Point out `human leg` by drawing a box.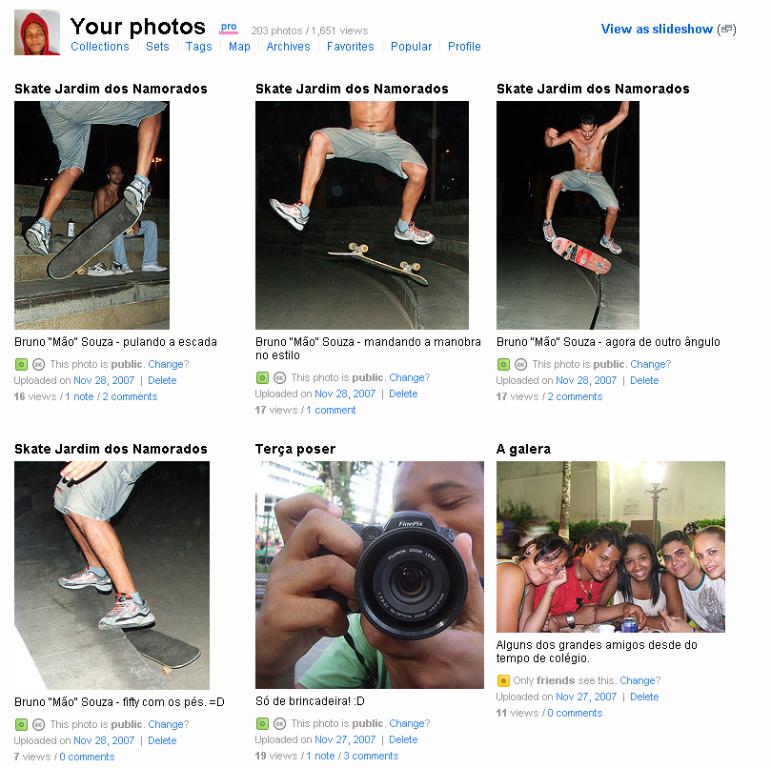
584, 172, 622, 255.
